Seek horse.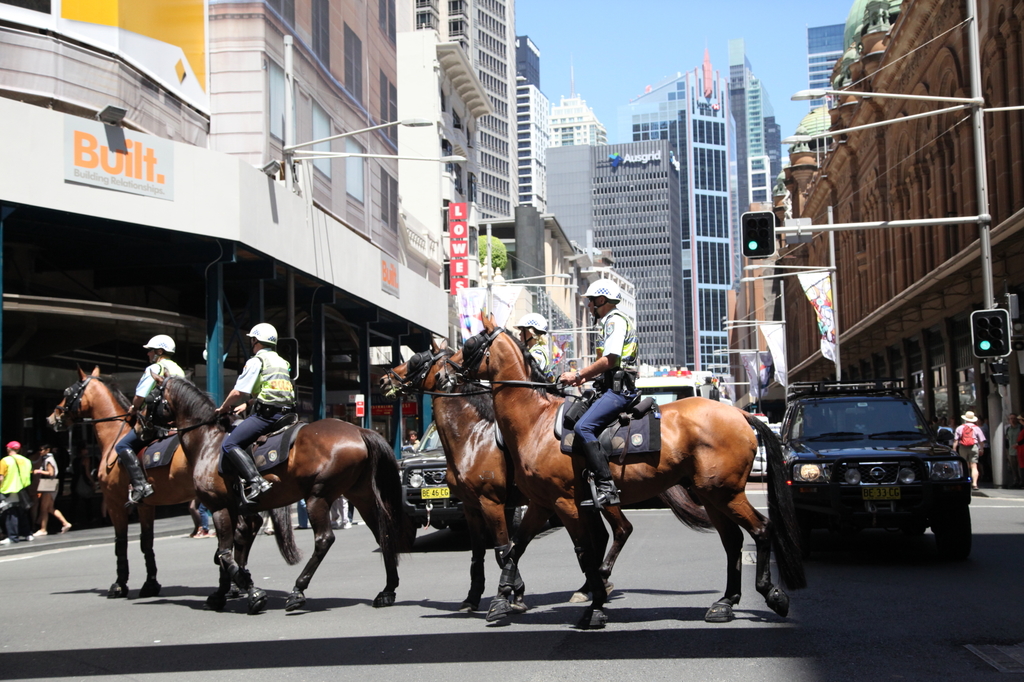
{"left": 433, "top": 309, "right": 811, "bottom": 630}.
